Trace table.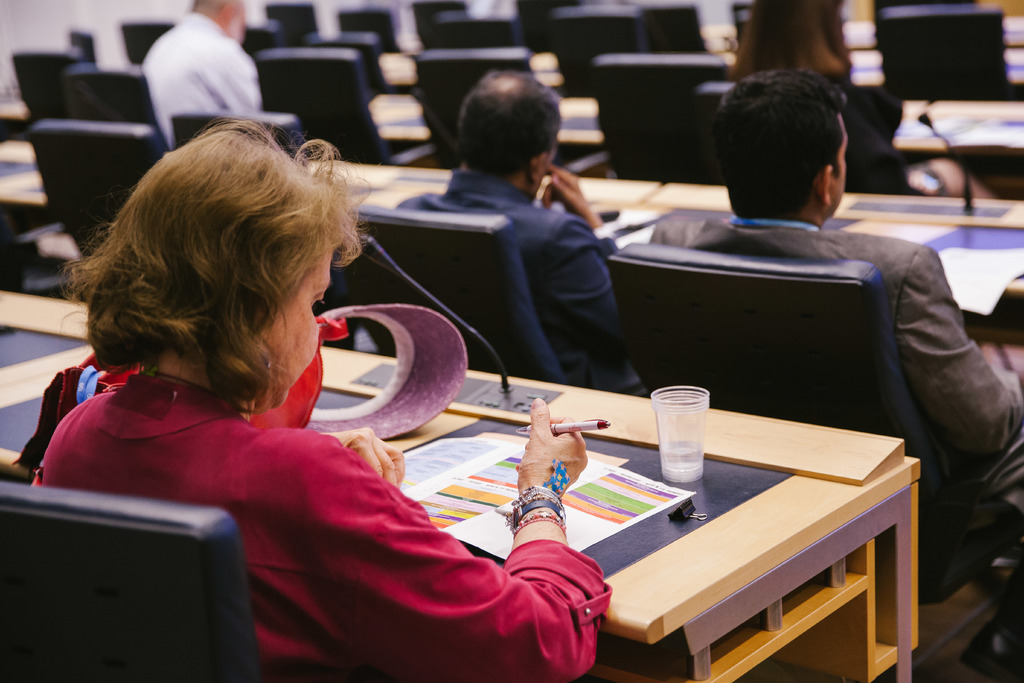
Traced to select_region(0, 131, 1023, 361).
